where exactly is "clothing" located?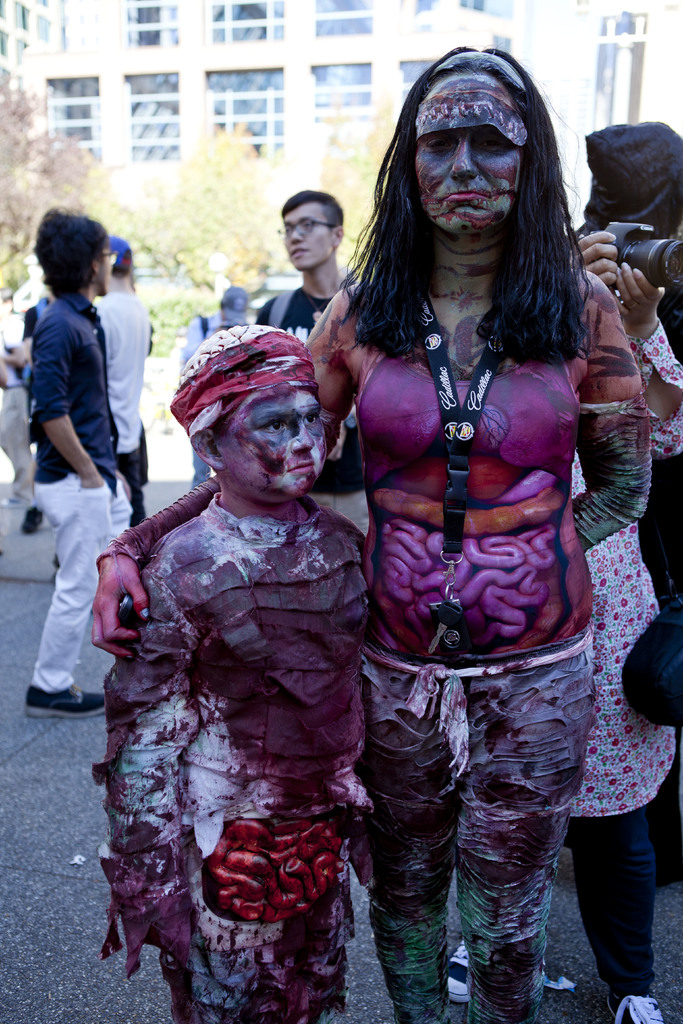
Its bounding box is bbox=[96, 241, 156, 522].
